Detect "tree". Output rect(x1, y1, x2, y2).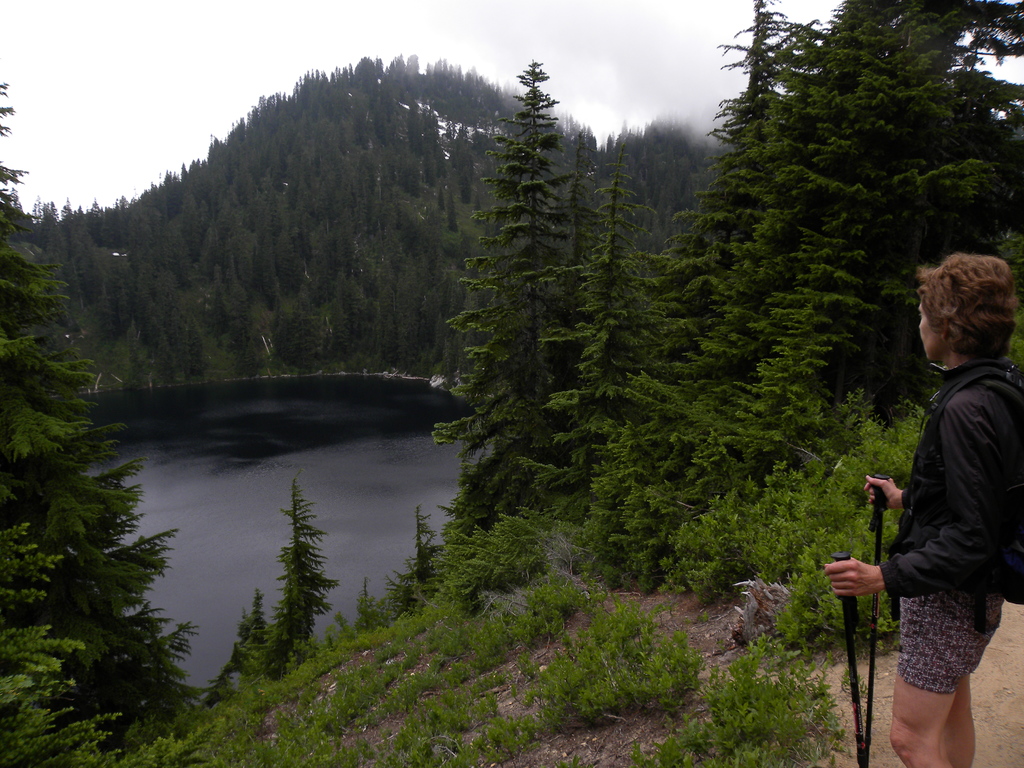
rect(10, 217, 188, 738).
